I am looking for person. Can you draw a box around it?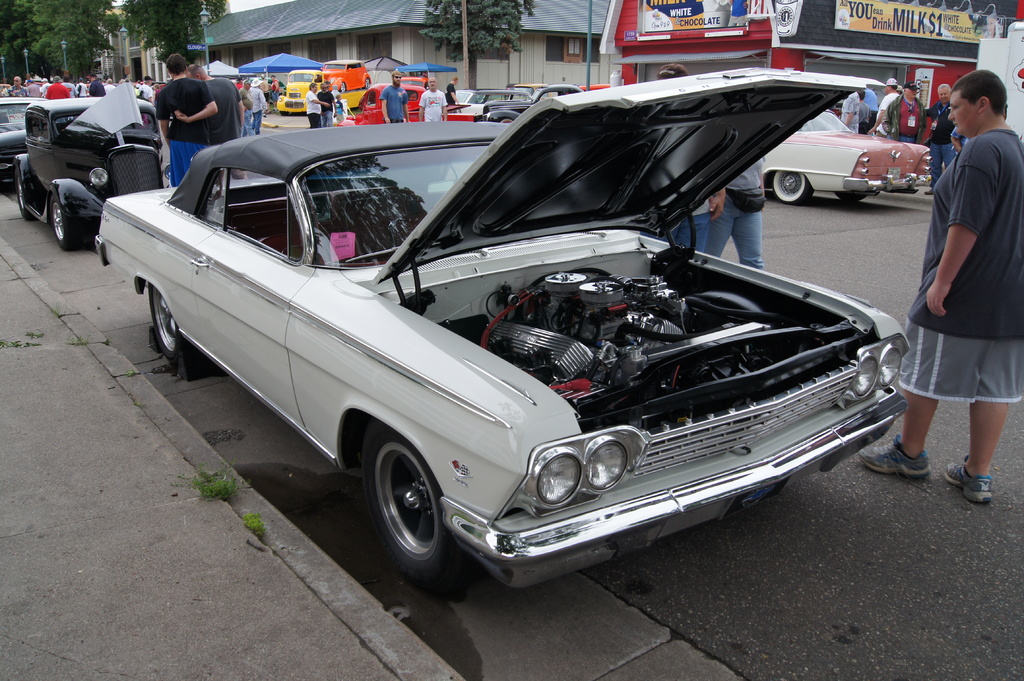
Sure, the bounding box is <region>417, 72, 451, 127</region>.
